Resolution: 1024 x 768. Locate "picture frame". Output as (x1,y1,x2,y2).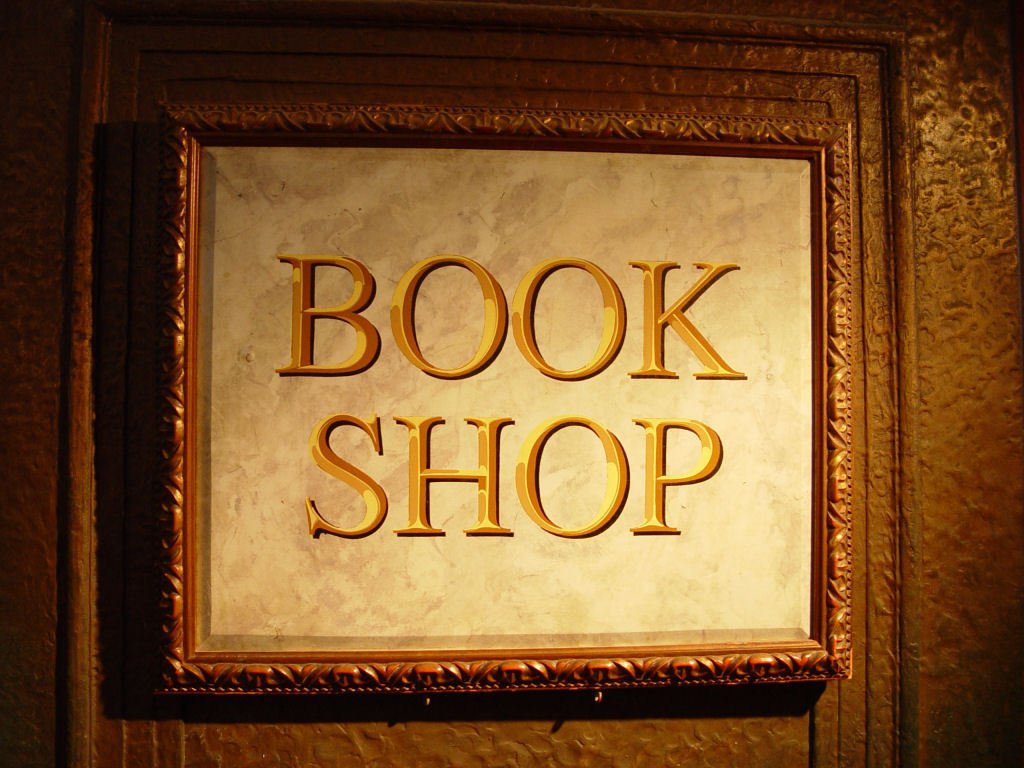
(146,77,889,760).
